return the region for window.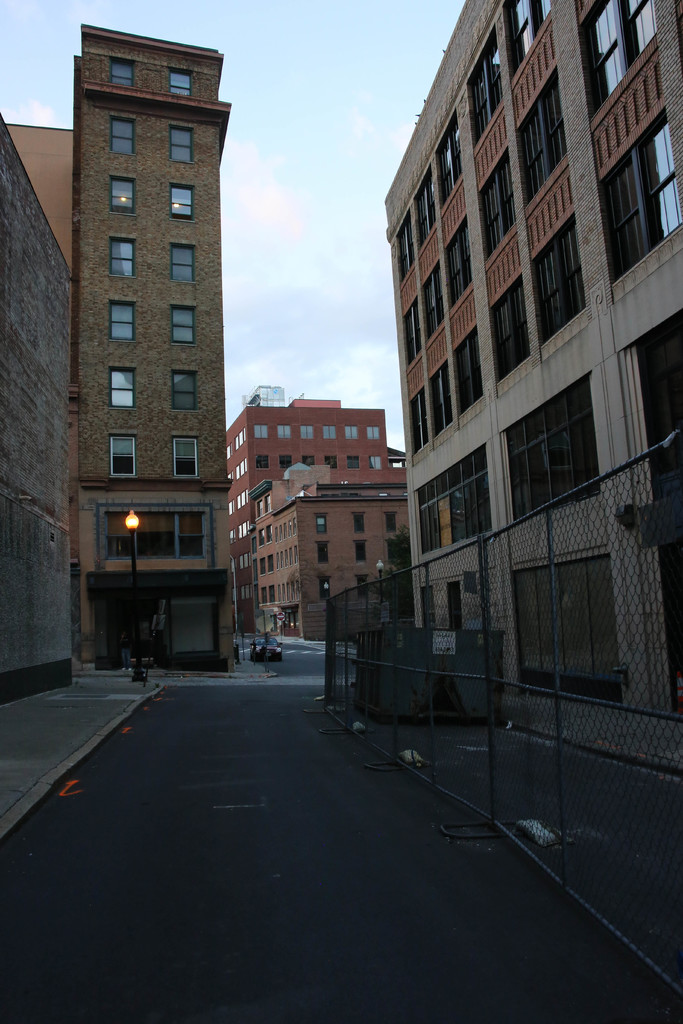
506,531,634,689.
